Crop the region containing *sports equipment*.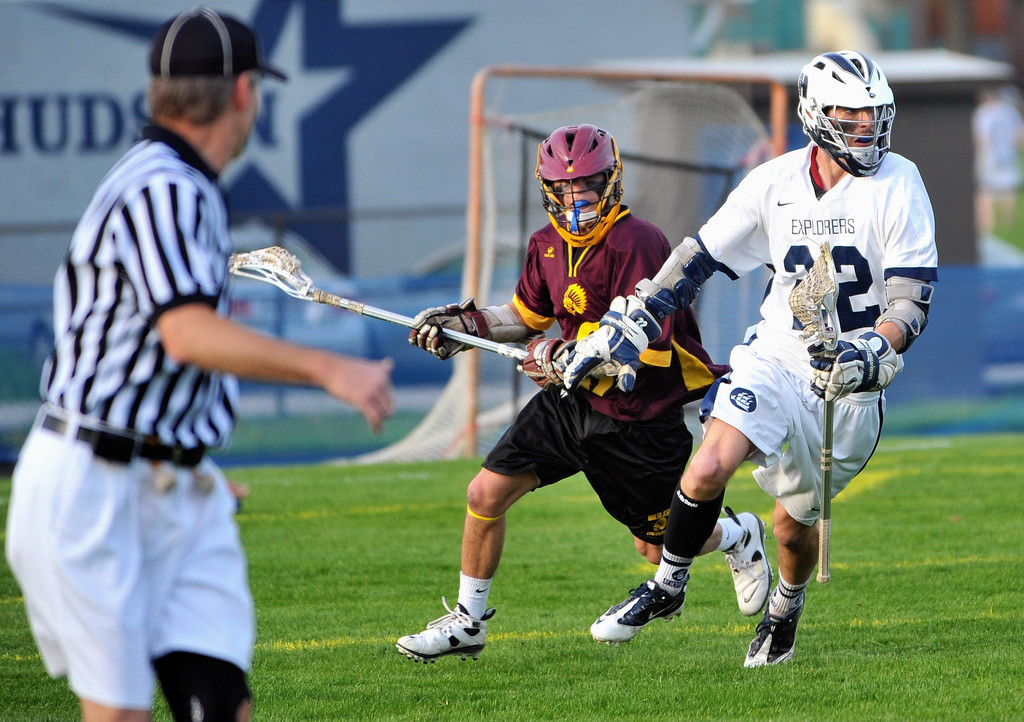
Crop region: (left=515, top=337, right=566, bottom=399).
